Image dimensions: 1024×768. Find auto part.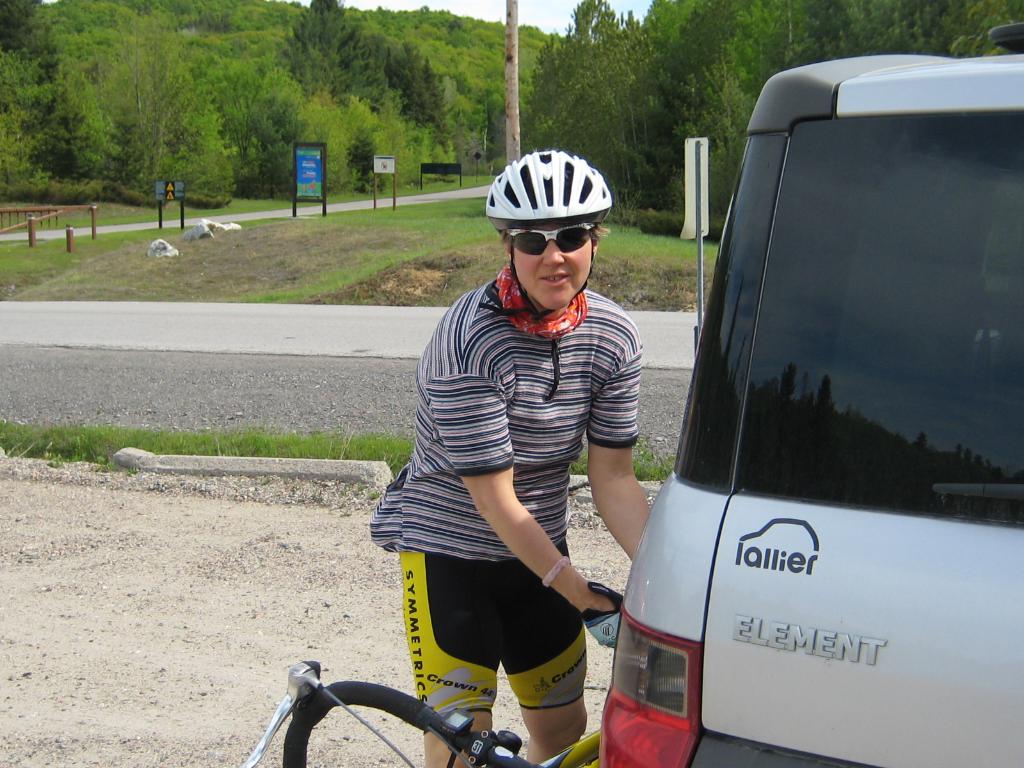
{"x1": 595, "y1": 602, "x2": 703, "y2": 767}.
